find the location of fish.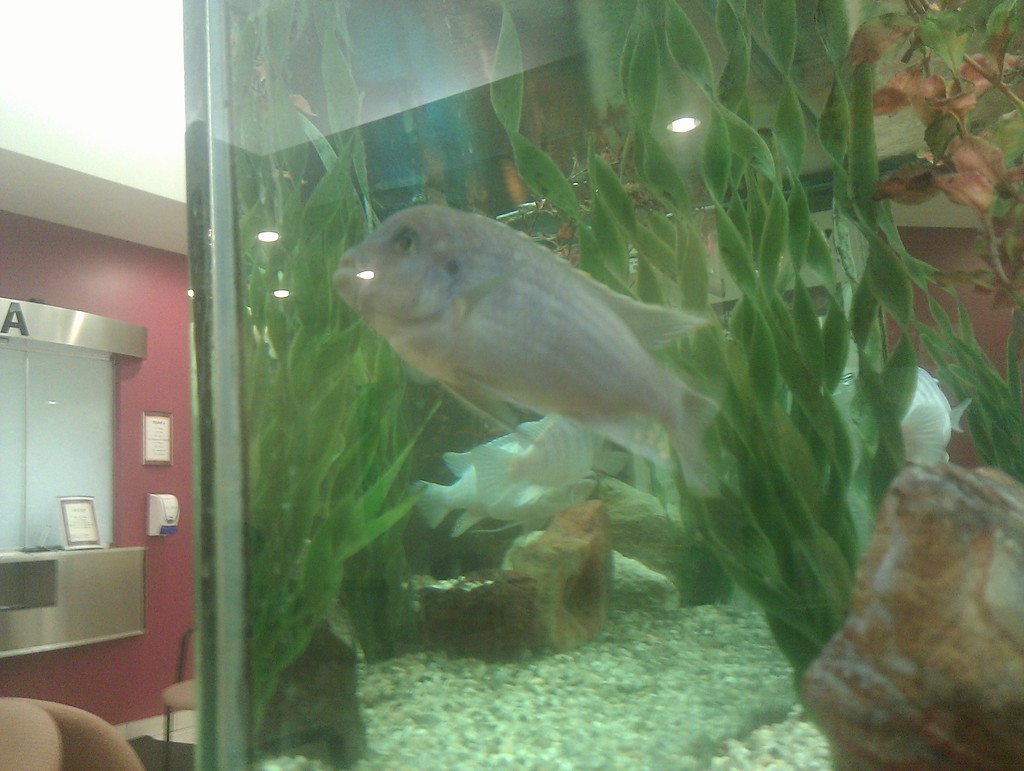
Location: 469, 417, 618, 523.
